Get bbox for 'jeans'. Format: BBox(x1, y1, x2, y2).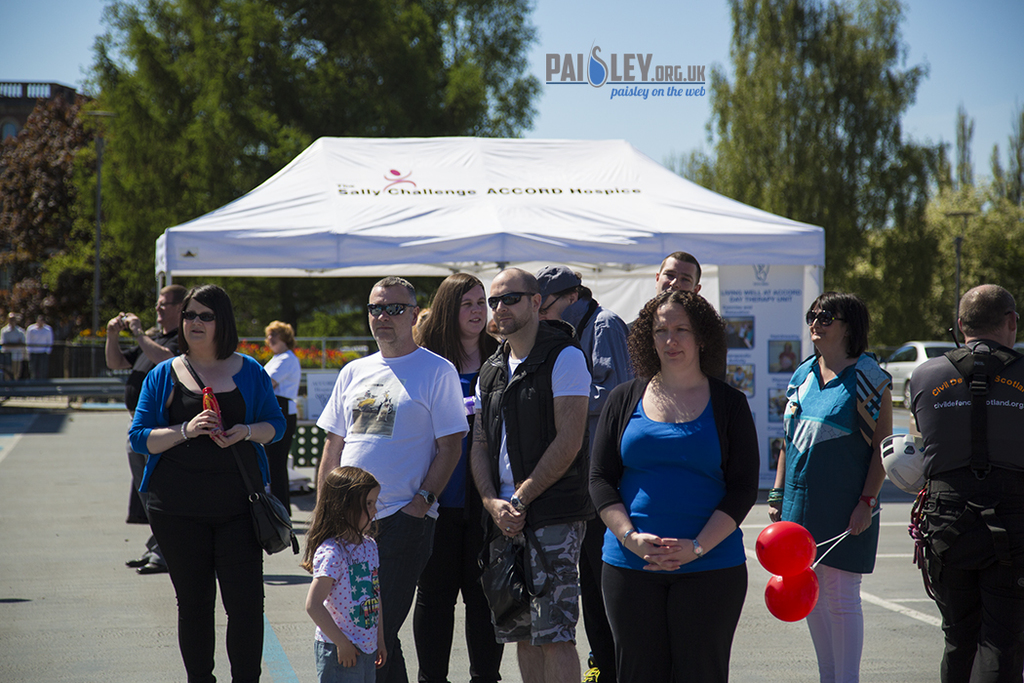
BBox(609, 554, 746, 682).
